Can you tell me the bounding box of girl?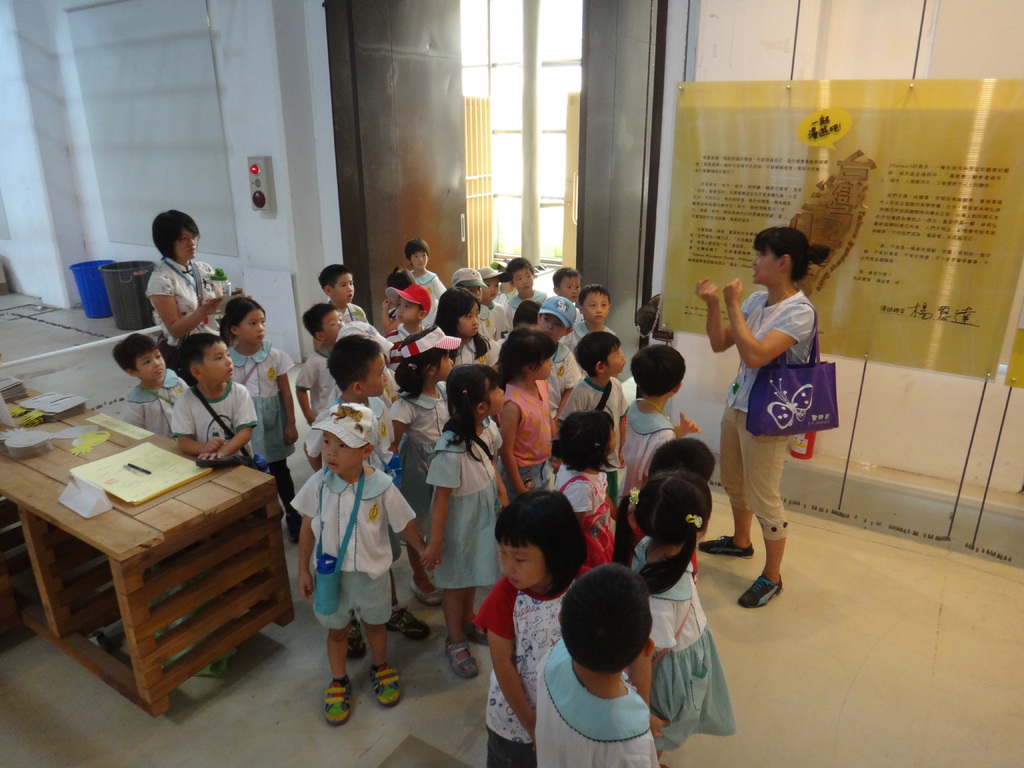
l=507, t=314, r=557, b=495.
